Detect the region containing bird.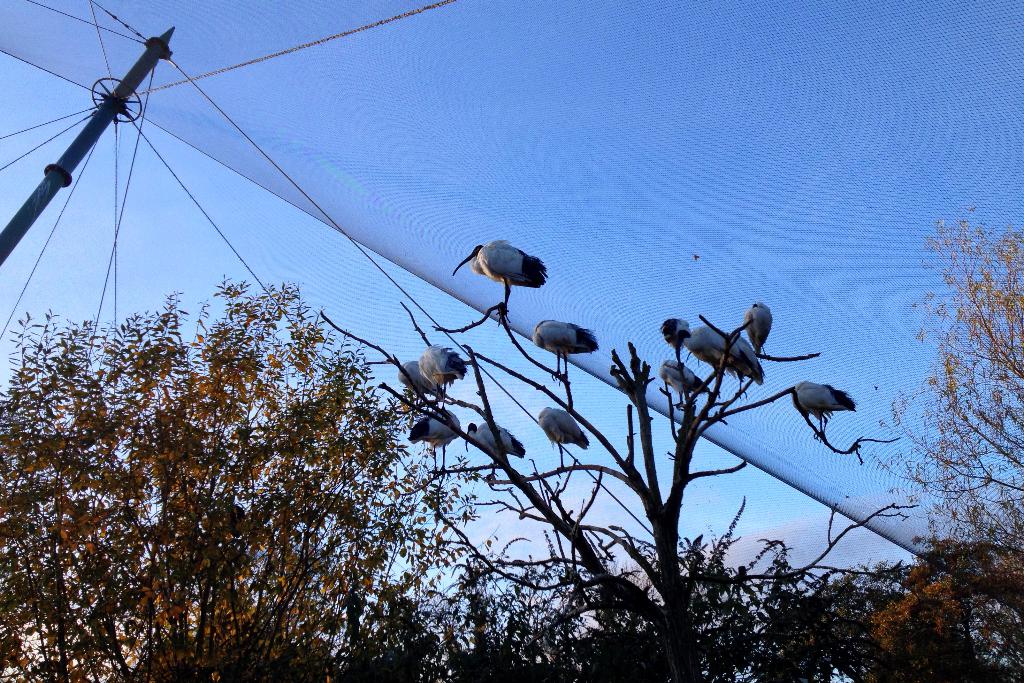
bbox=(660, 361, 714, 409).
